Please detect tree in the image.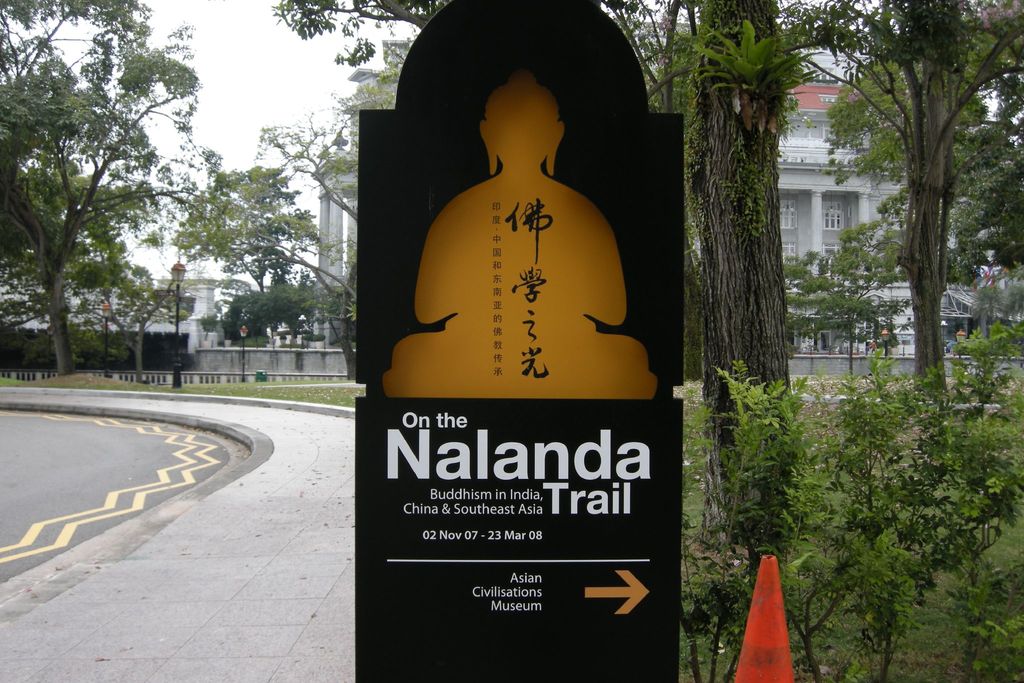
bbox=(0, 0, 241, 374).
